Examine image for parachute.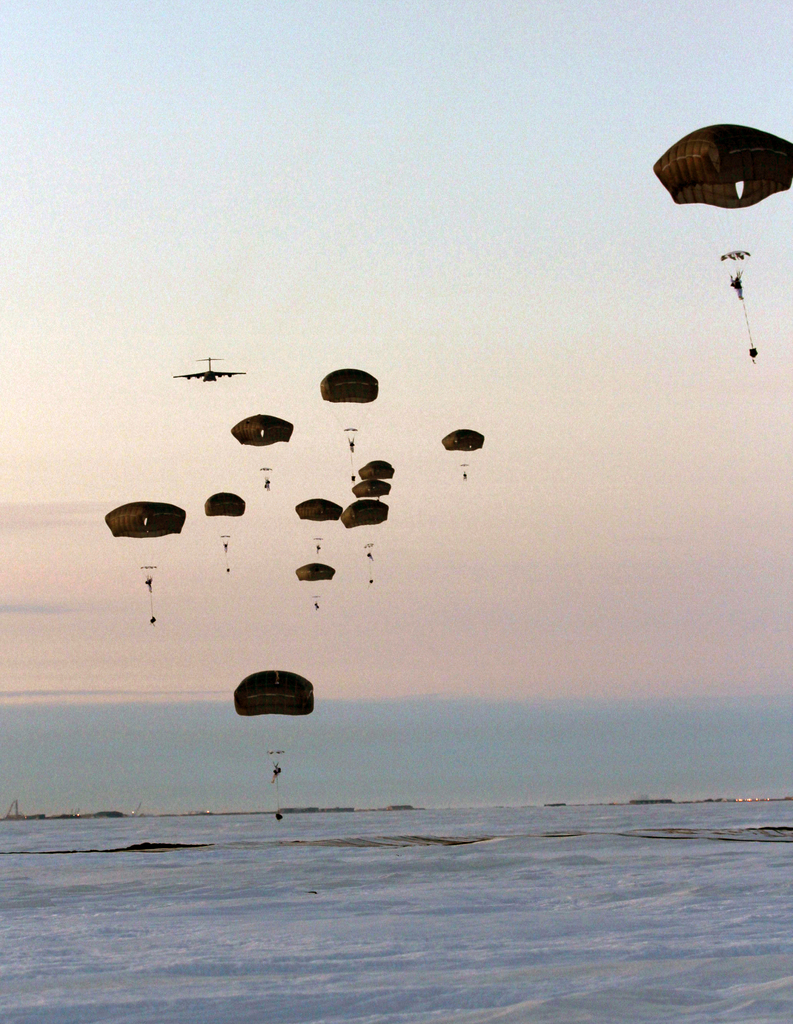
Examination result: x1=203, y1=492, x2=245, y2=574.
